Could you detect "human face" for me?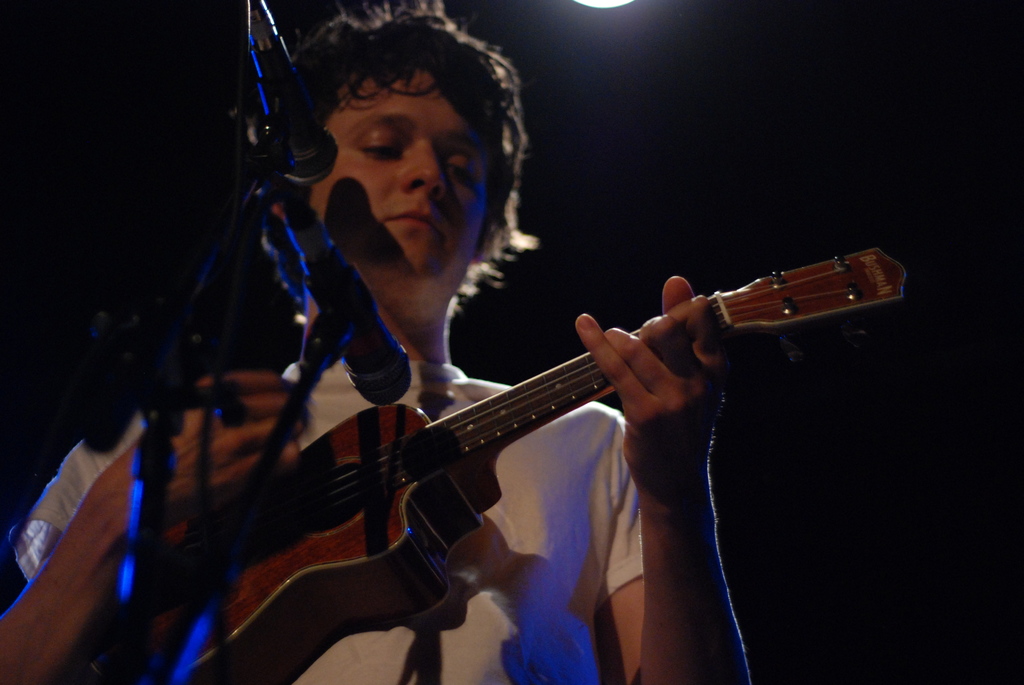
Detection result: l=308, t=66, r=496, b=290.
